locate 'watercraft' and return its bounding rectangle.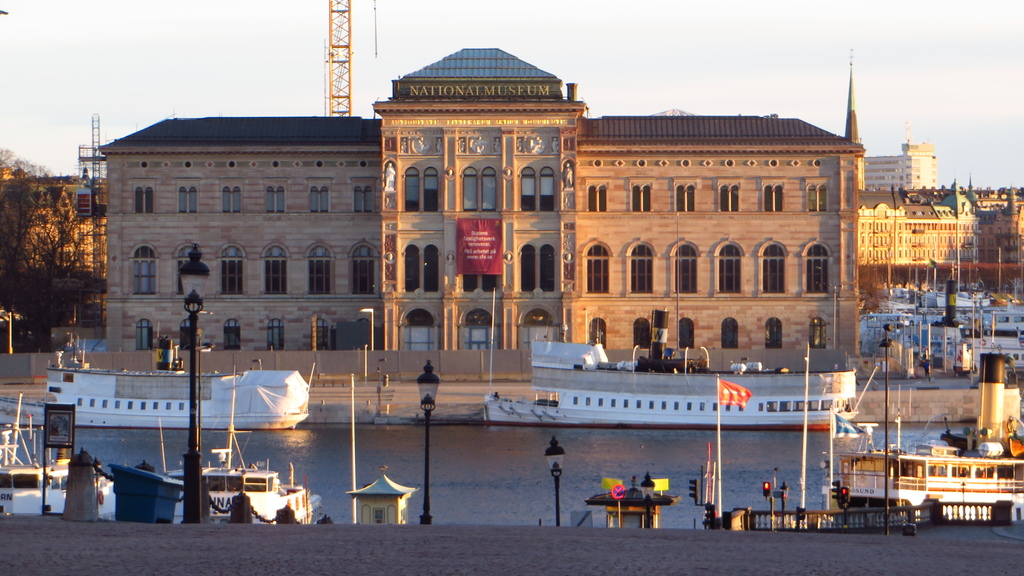
box(45, 368, 316, 434).
